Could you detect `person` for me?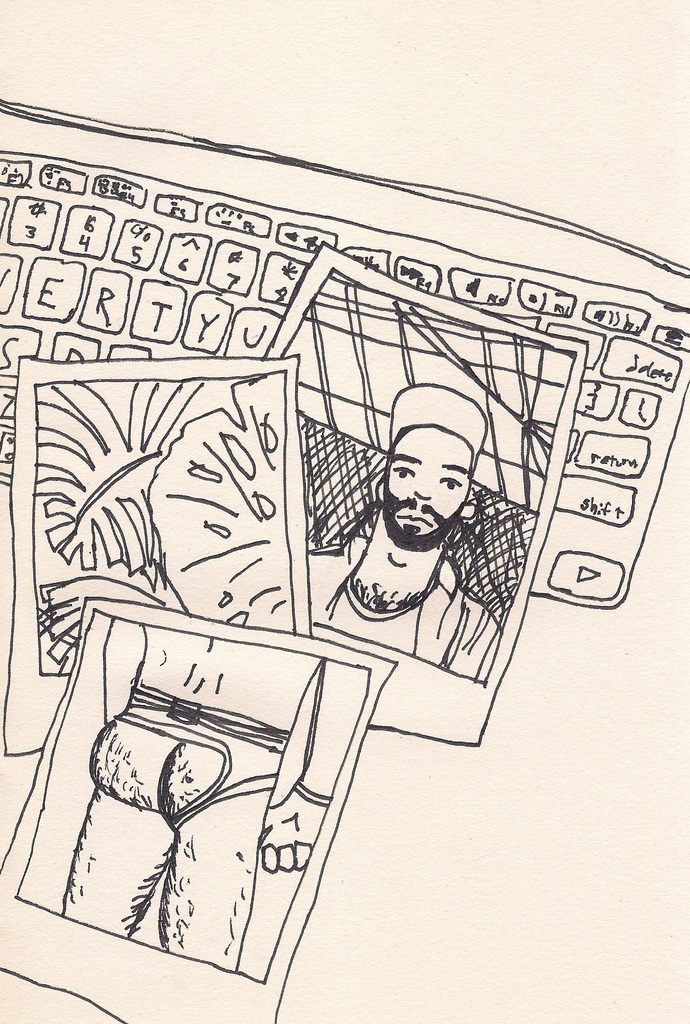
Detection result: crop(308, 383, 502, 685).
